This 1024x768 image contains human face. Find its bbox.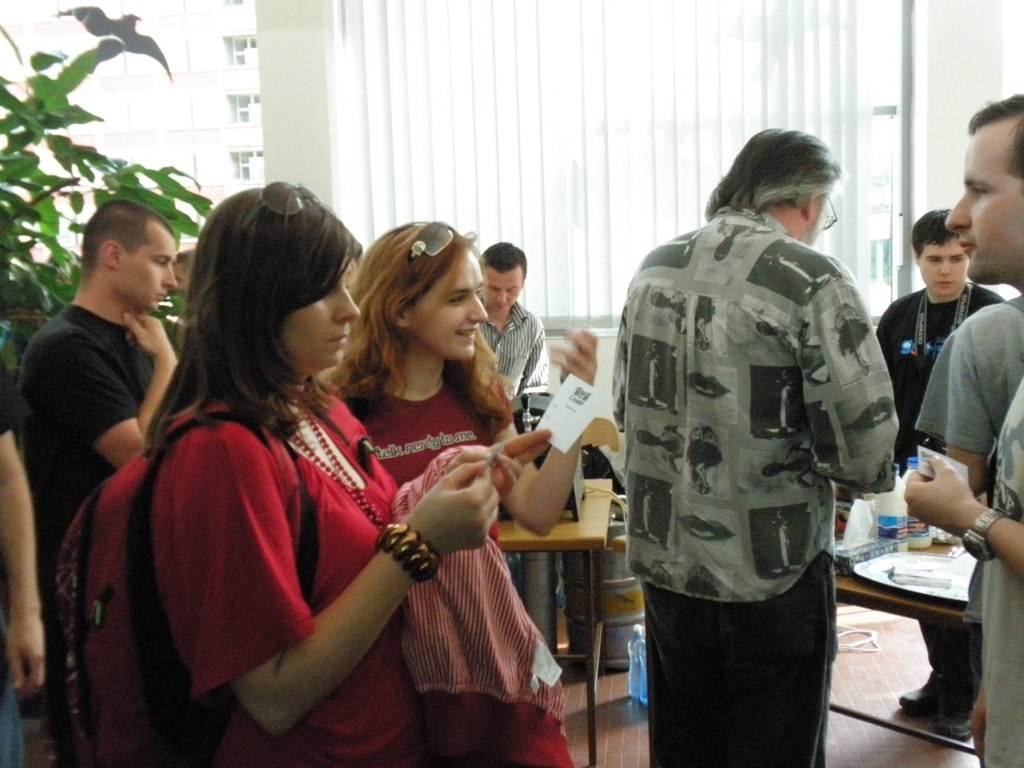
{"x1": 919, "y1": 243, "x2": 969, "y2": 297}.
